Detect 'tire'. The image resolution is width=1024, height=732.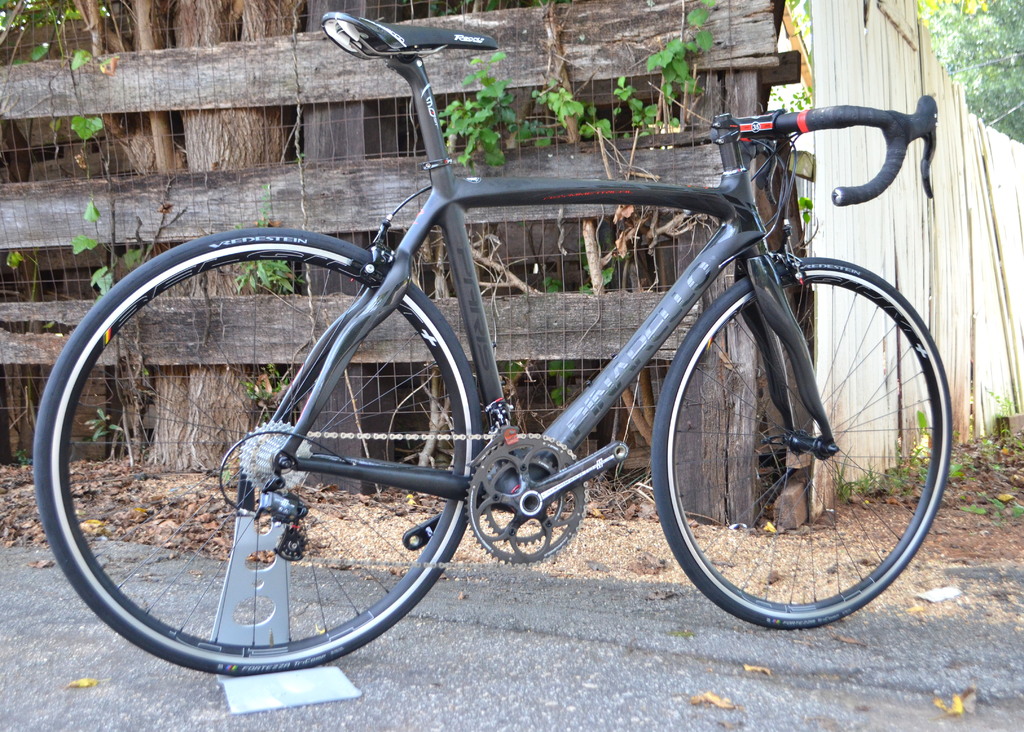
pyautogui.locateOnScreen(658, 266, 931, 637).
